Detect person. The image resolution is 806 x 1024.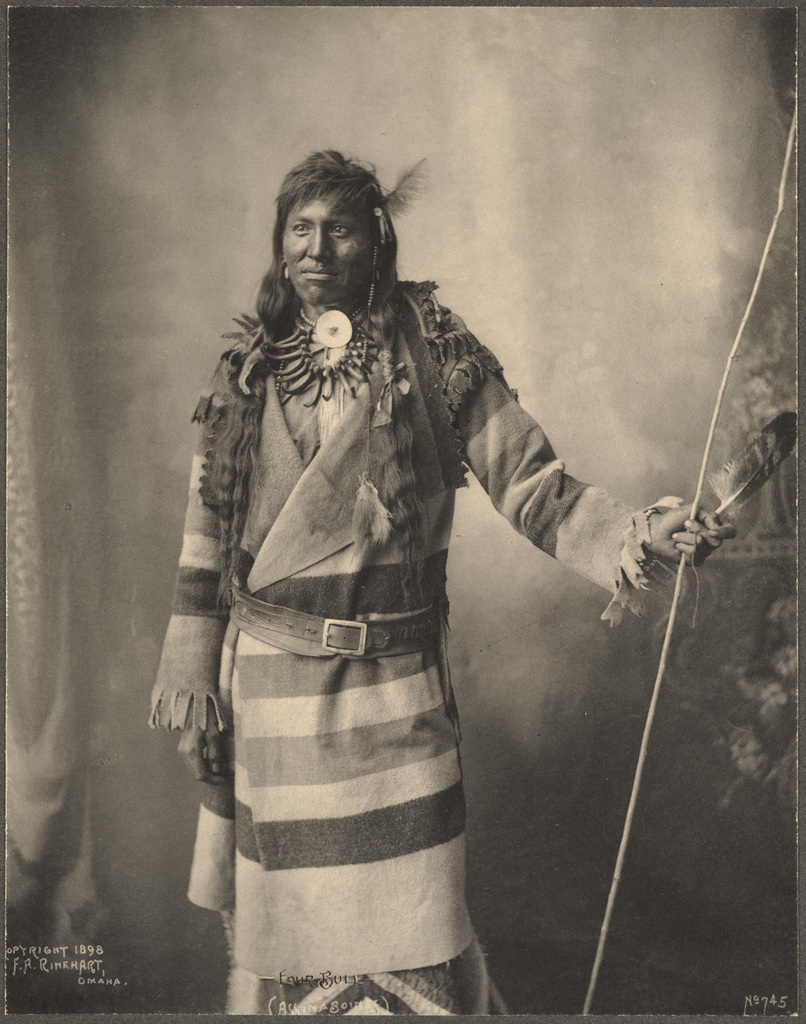
133:133:676:1013.
